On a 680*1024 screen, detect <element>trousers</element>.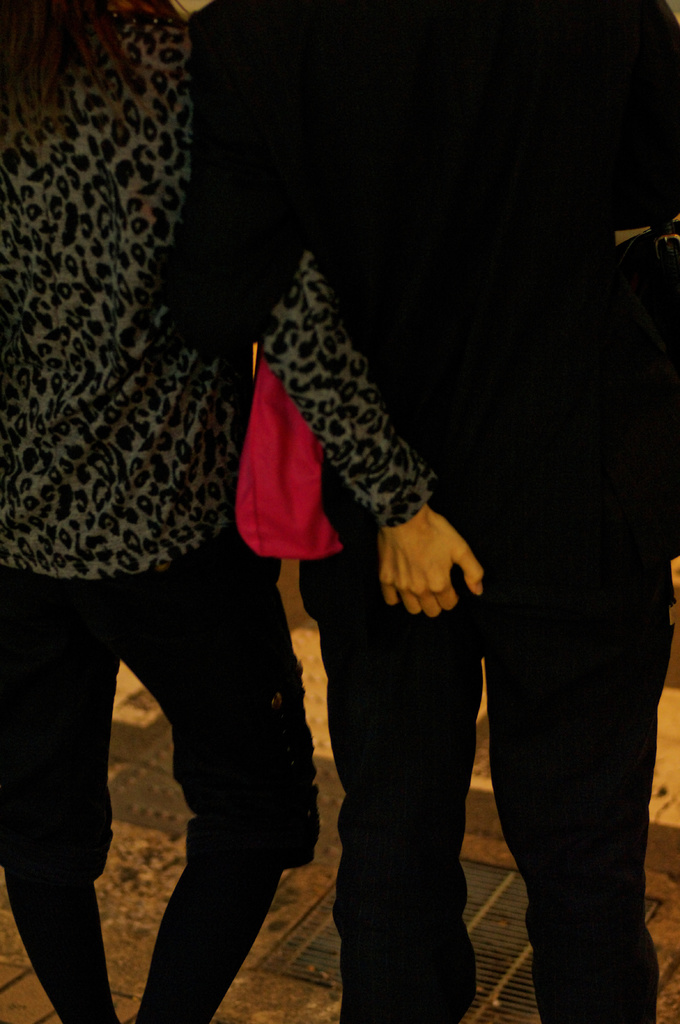
locate(303, 550, 605, 991).
